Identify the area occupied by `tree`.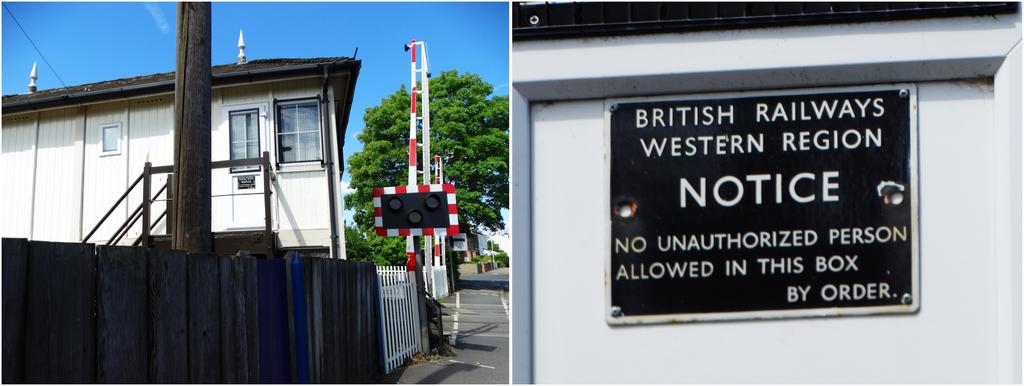
Area: [349, 67, 513, 268].
